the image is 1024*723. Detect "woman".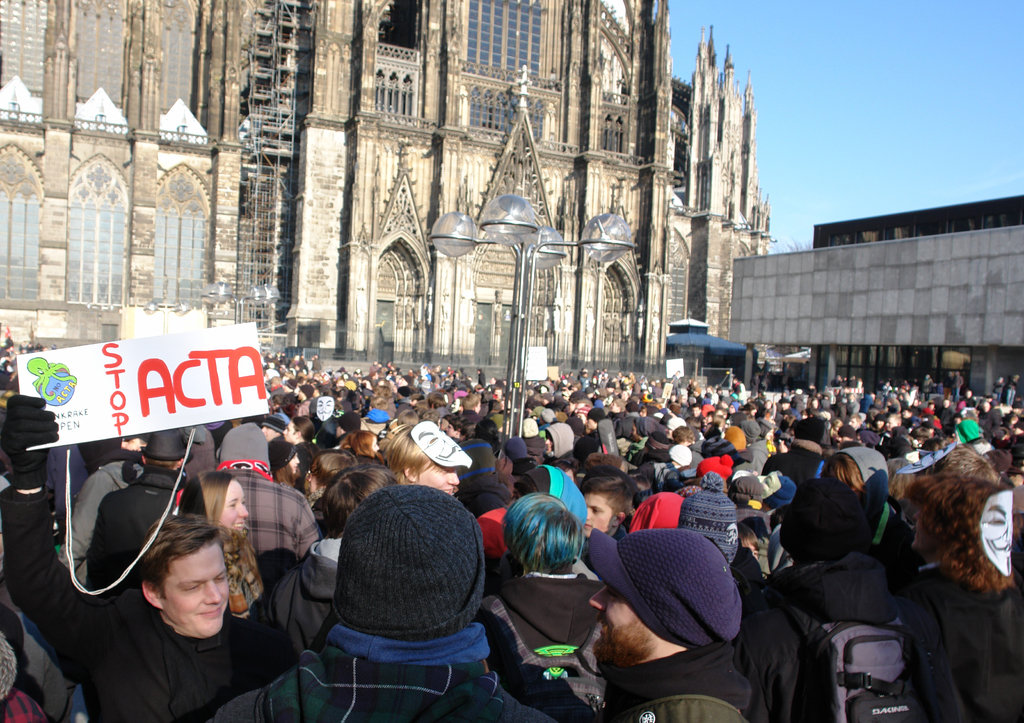
Detection: region(178, 470, 269, 618).
